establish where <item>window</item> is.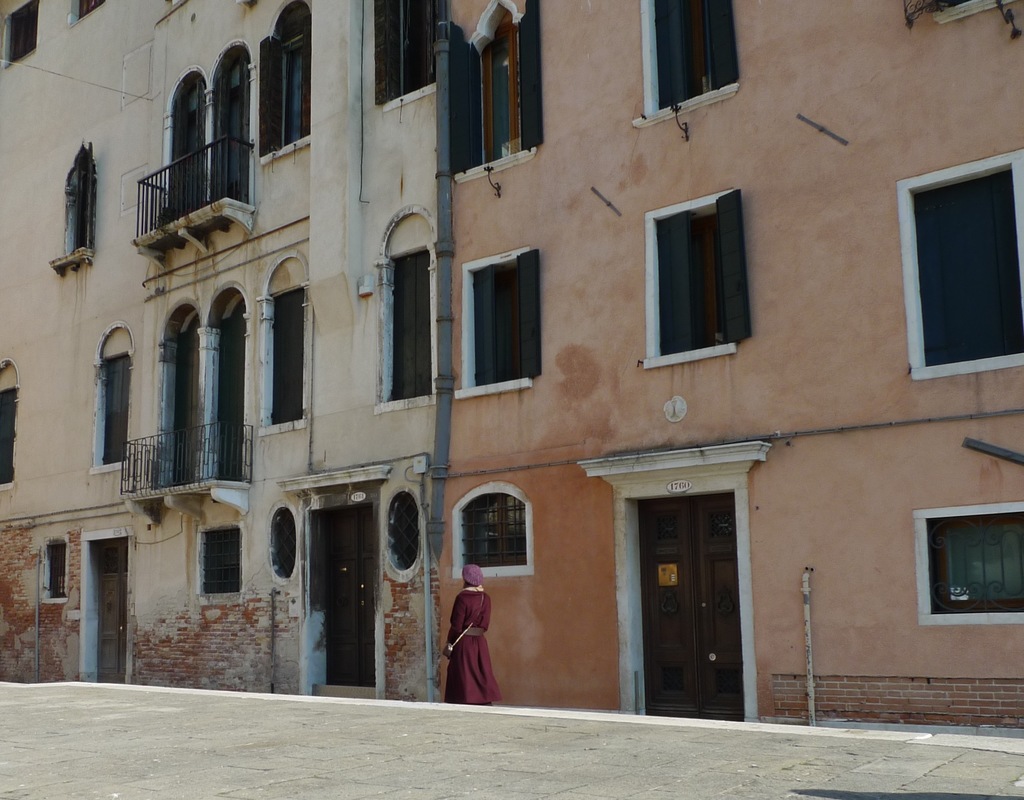
Established at (0, 386, 23, 481).
